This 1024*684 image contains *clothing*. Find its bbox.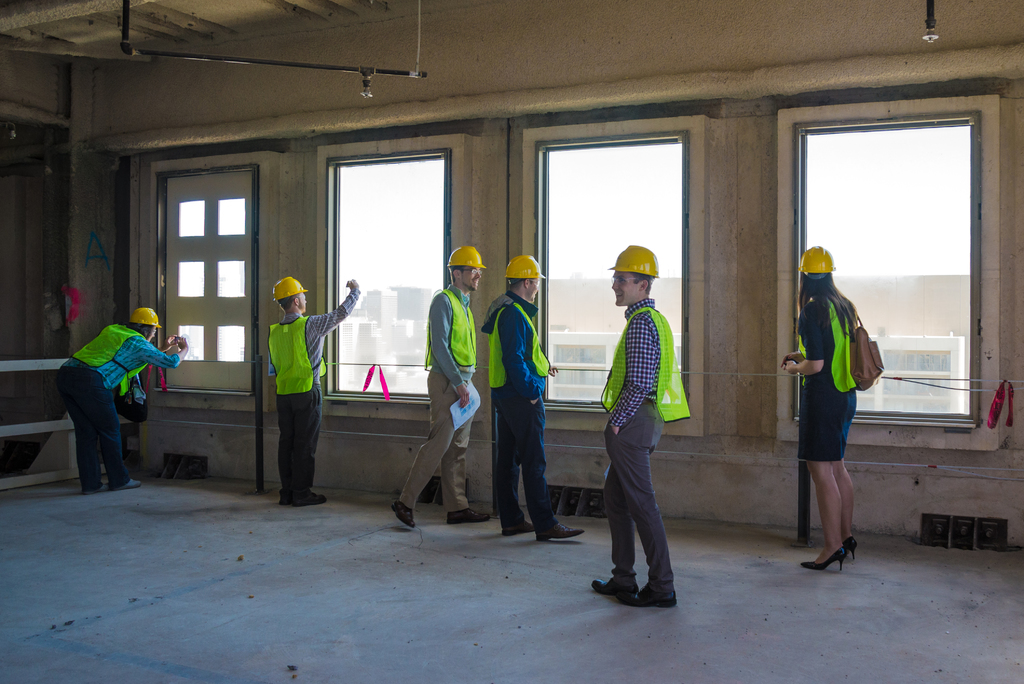
bbox=[399, 286, 478, 510].
